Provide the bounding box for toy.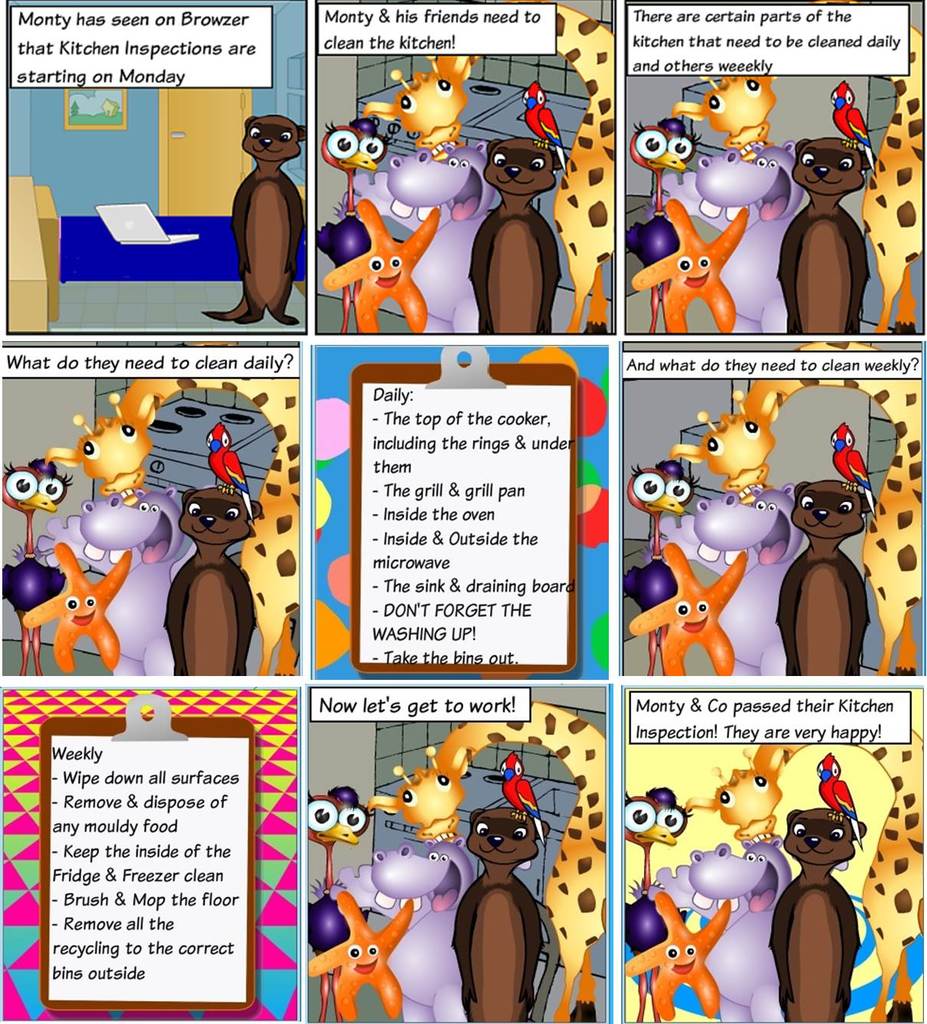
crop(630, 884, 736, 1006).
